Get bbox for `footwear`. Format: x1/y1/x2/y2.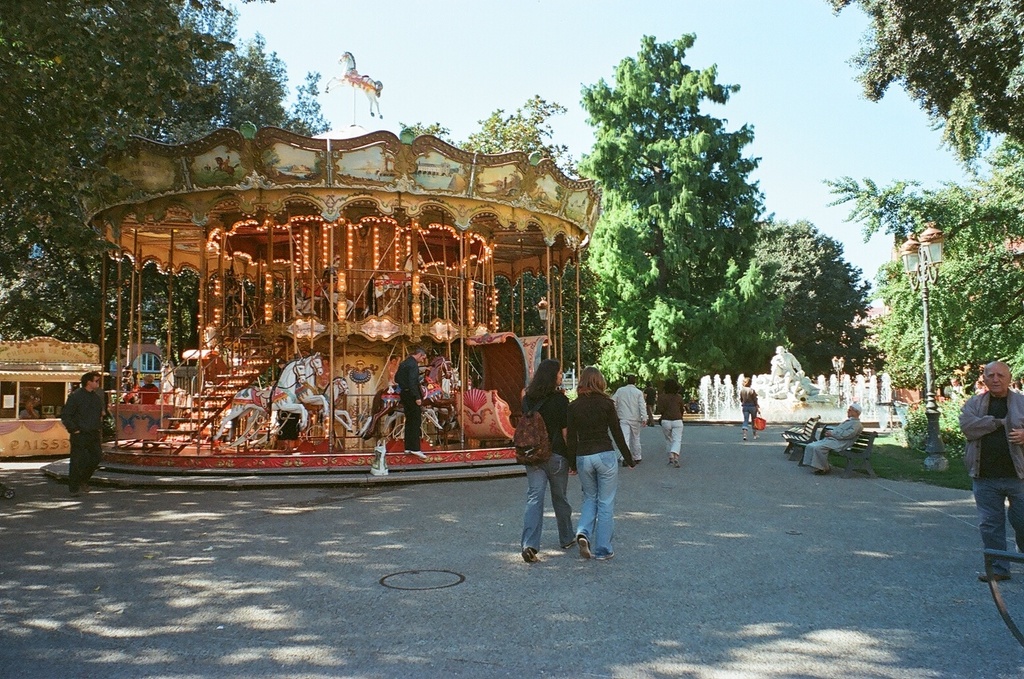
635/459/641/464.
